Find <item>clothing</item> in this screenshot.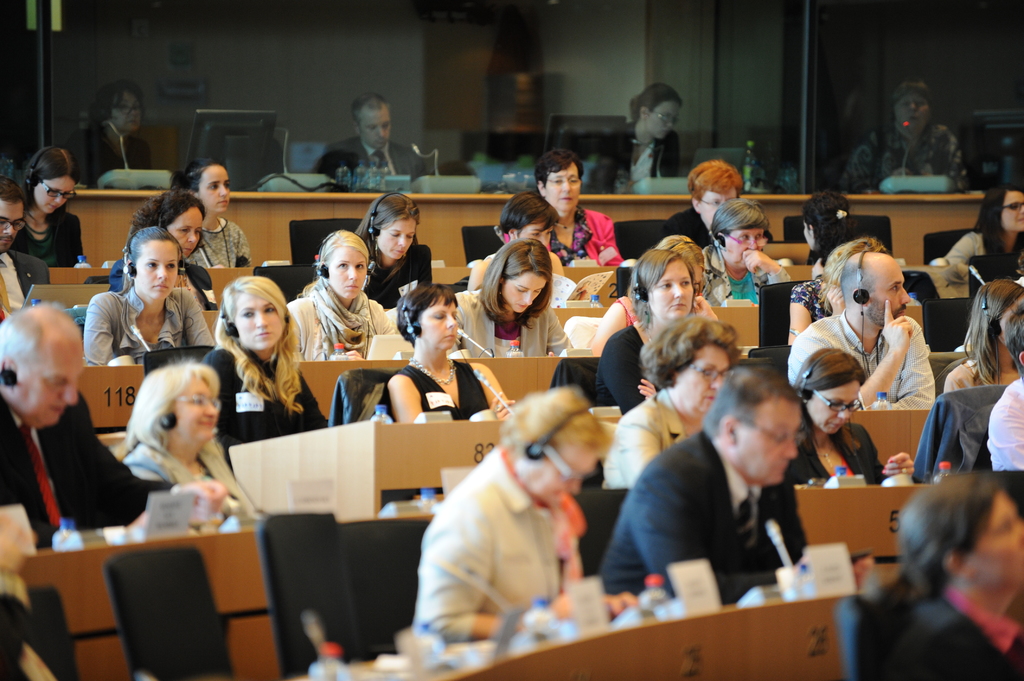
The bounding box for <item>clothing</item> is BBox(847, 112, 968, 188).
